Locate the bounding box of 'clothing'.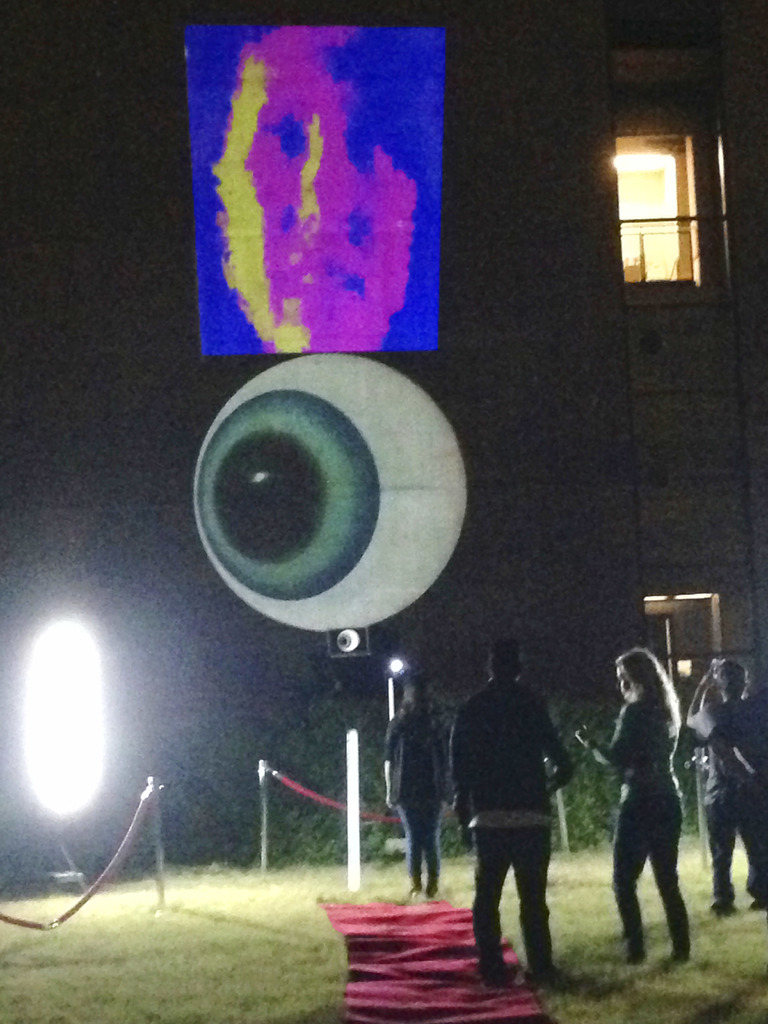
Bounding box: {"left": 467, "top": 637, "right": 586, "bottom": 964}.
